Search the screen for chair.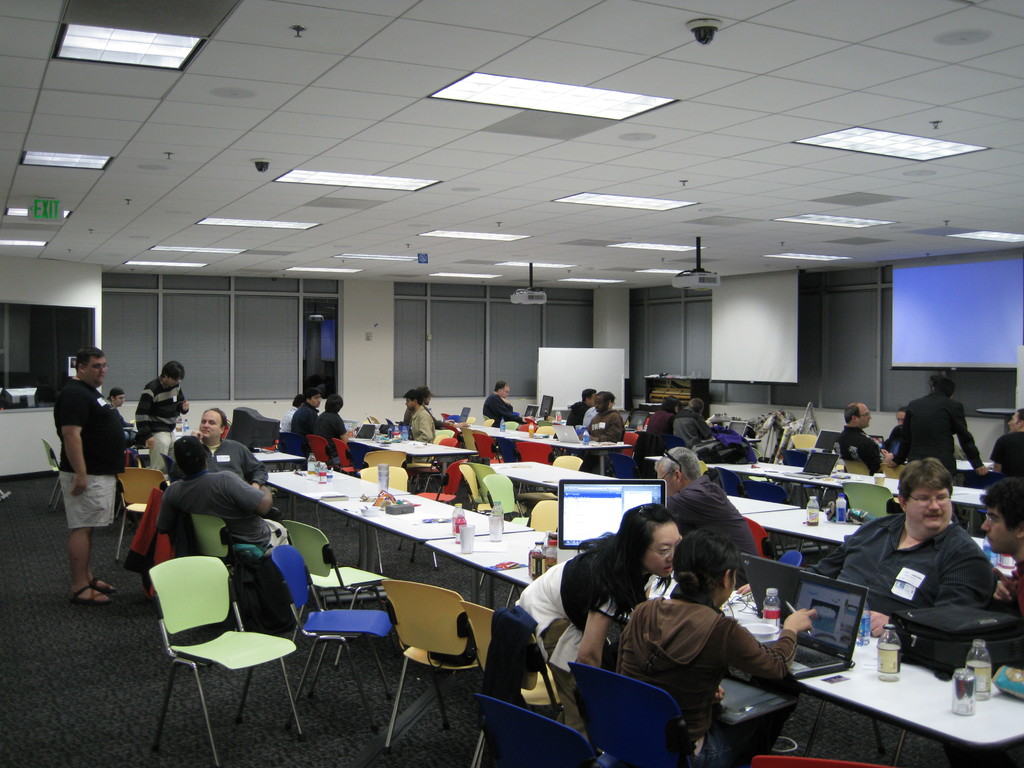
Found at [783,547,808,572].
